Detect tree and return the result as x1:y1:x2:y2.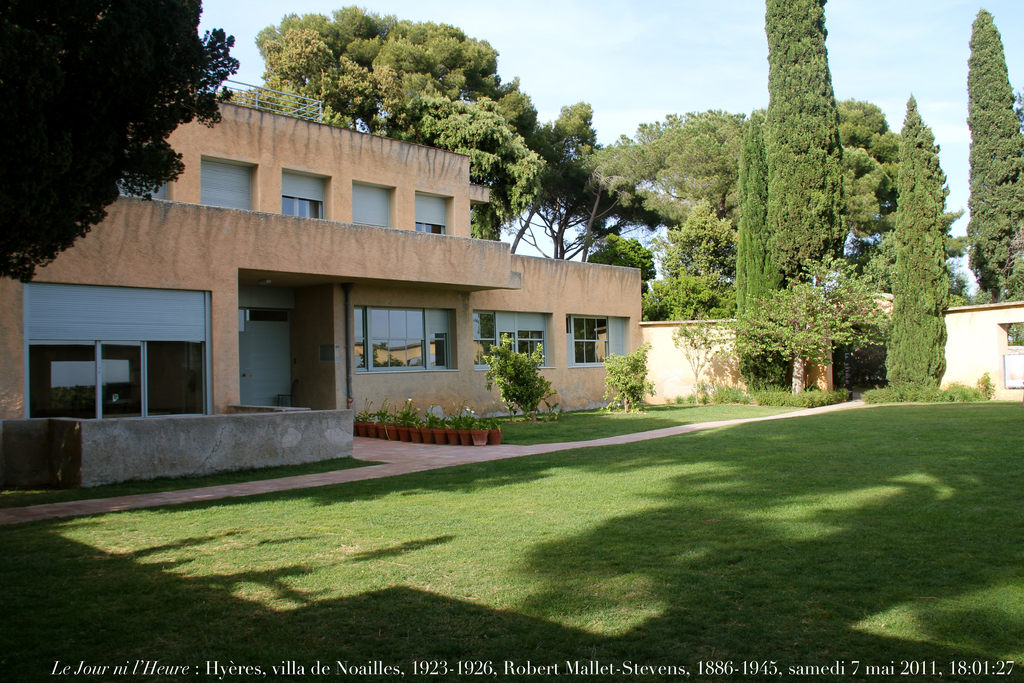
967:8:1023:301.
